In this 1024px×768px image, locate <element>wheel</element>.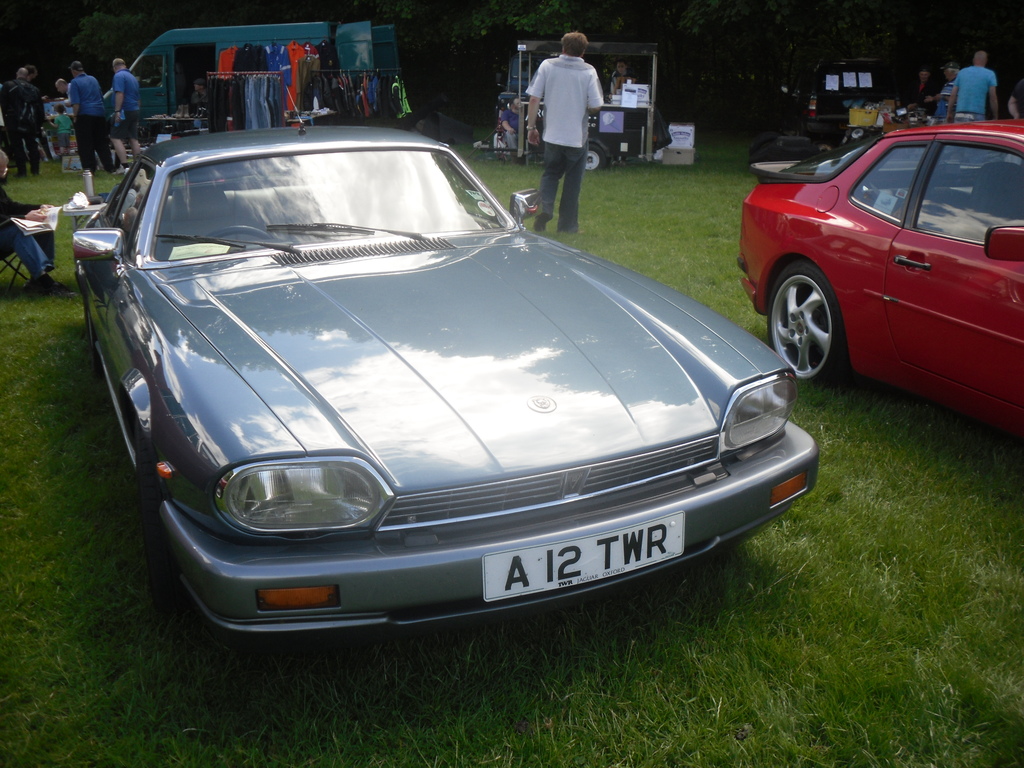
Bounding box: (left=84, top=298, right=99, bottom=372).
